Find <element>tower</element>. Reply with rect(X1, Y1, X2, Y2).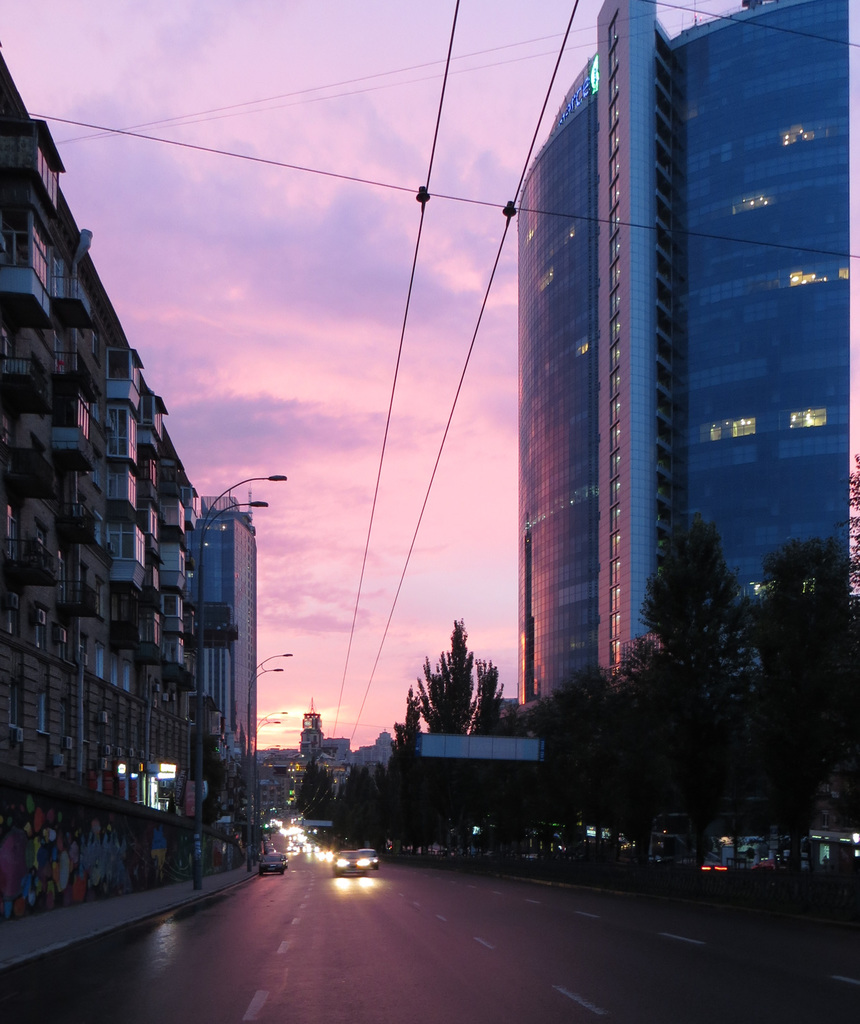
rect(0, 41, 214, 911).
